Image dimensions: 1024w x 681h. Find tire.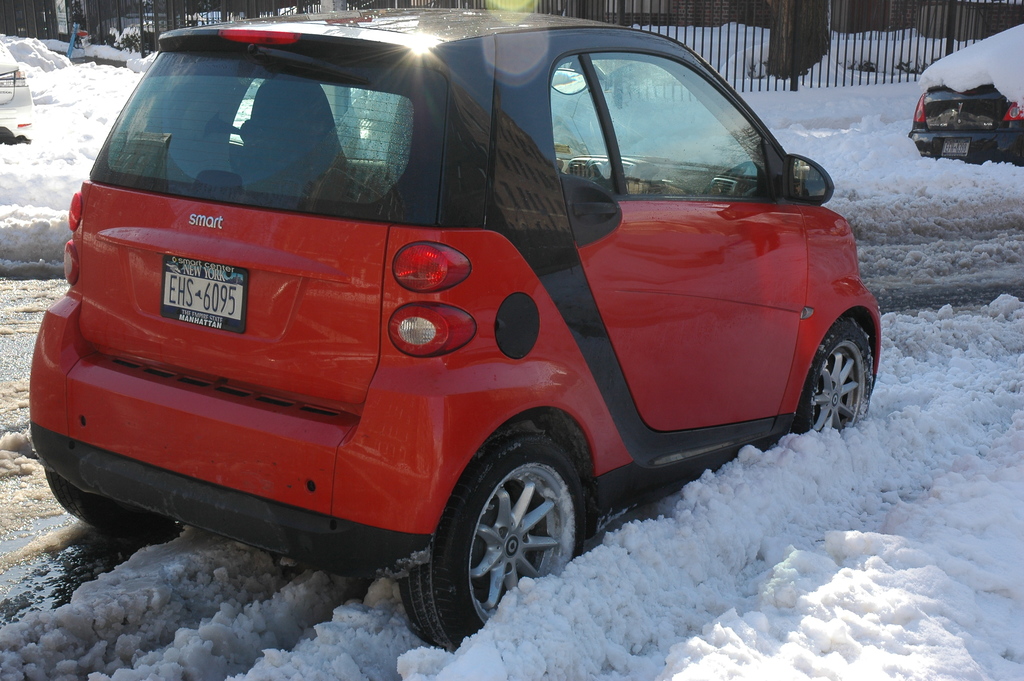
[416,454,587,633].
